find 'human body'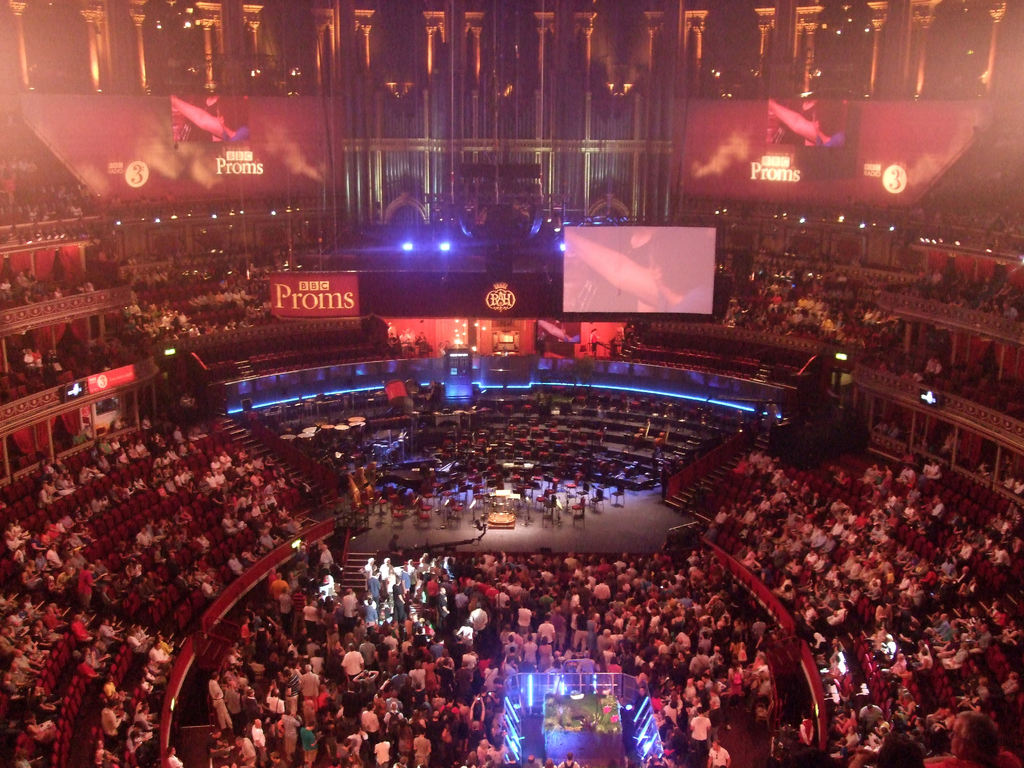
bbox=(467, 606, 484, 639)
